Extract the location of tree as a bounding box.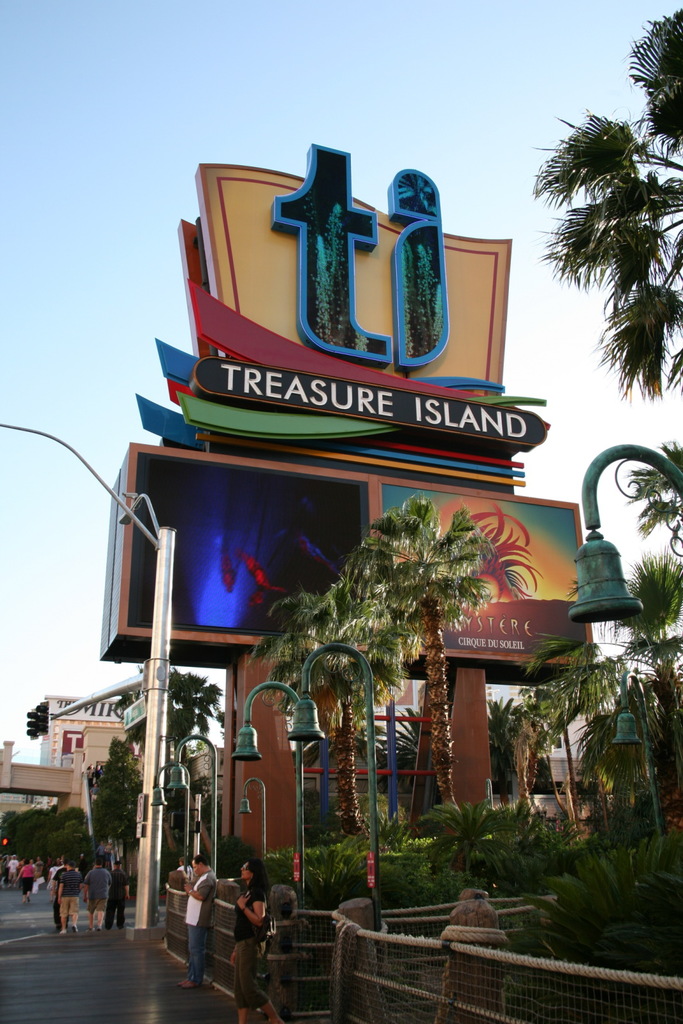
[352, 497, 513, 838].
